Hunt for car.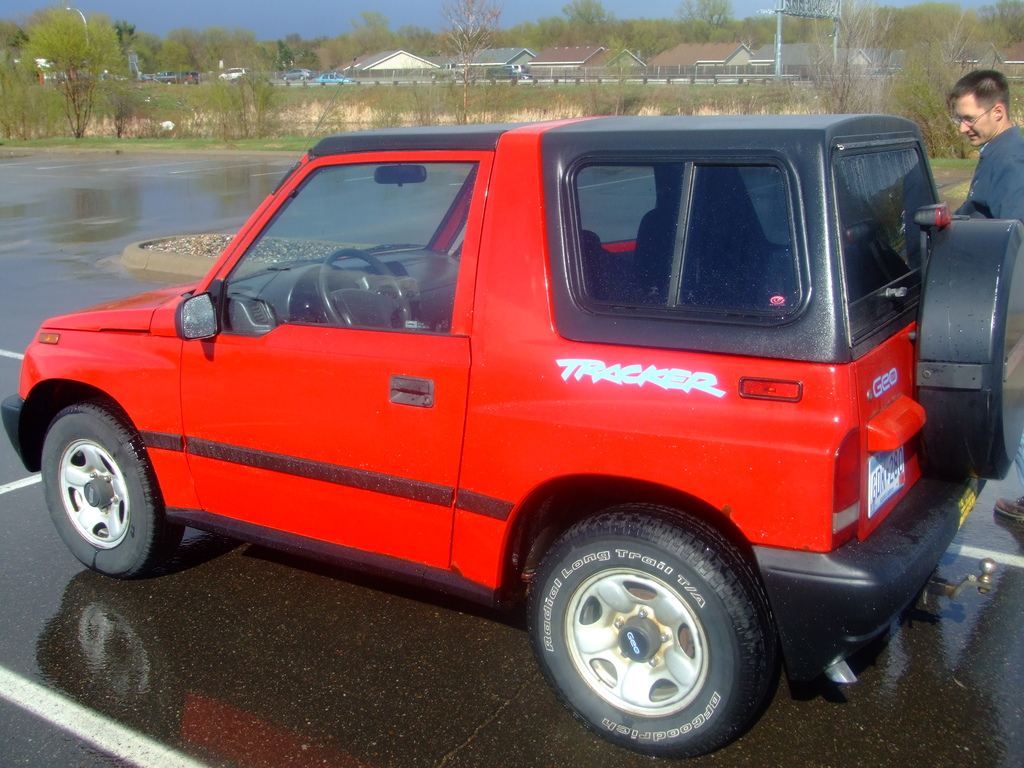
Hunted down at (x1=0, y1=116, x2=1023, y2=767).
